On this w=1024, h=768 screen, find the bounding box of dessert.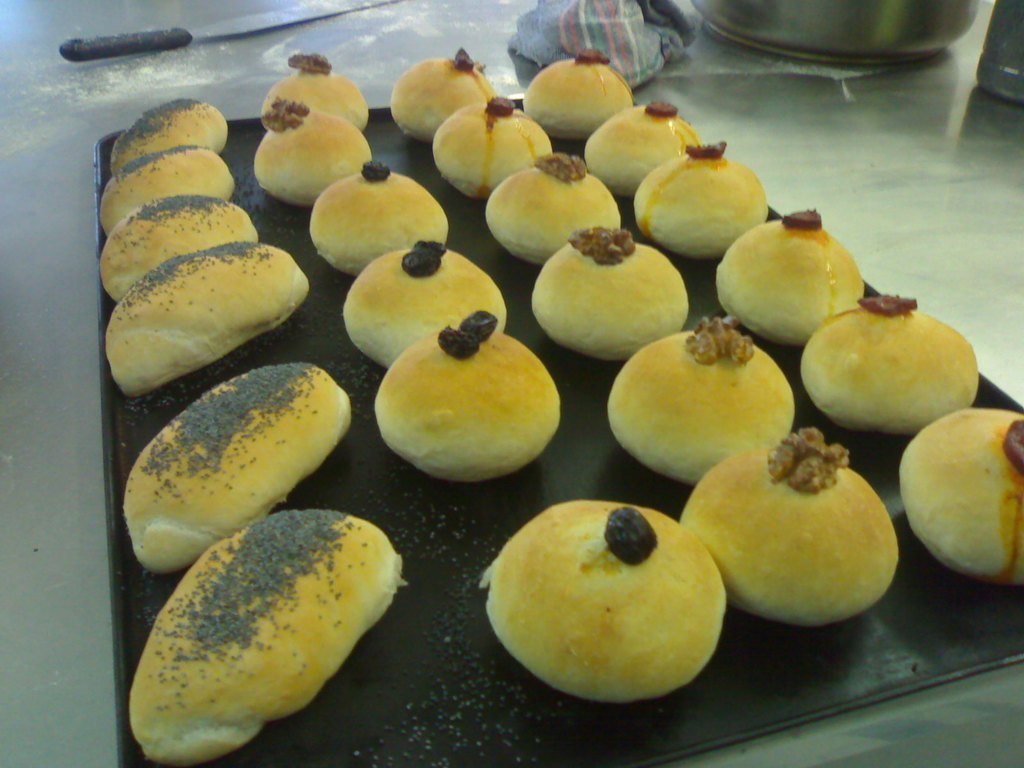
Bounding box: bbox=(259, 44, 375, 129).
